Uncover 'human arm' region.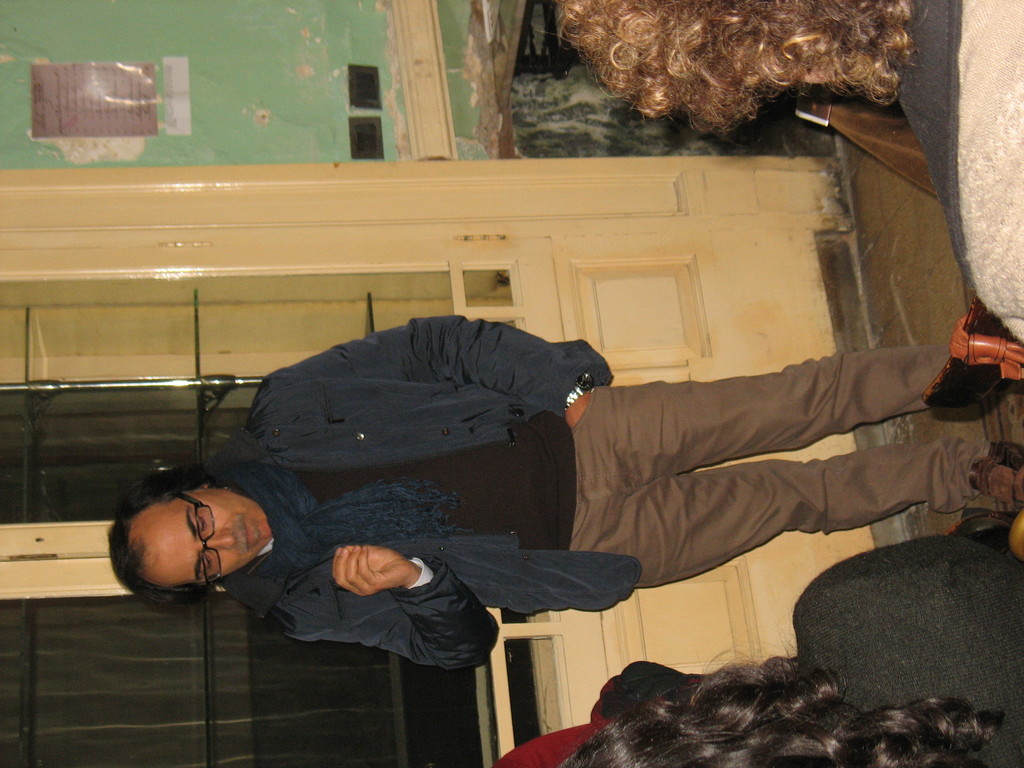
Uncovered: box(272, 314, 596, 426).
